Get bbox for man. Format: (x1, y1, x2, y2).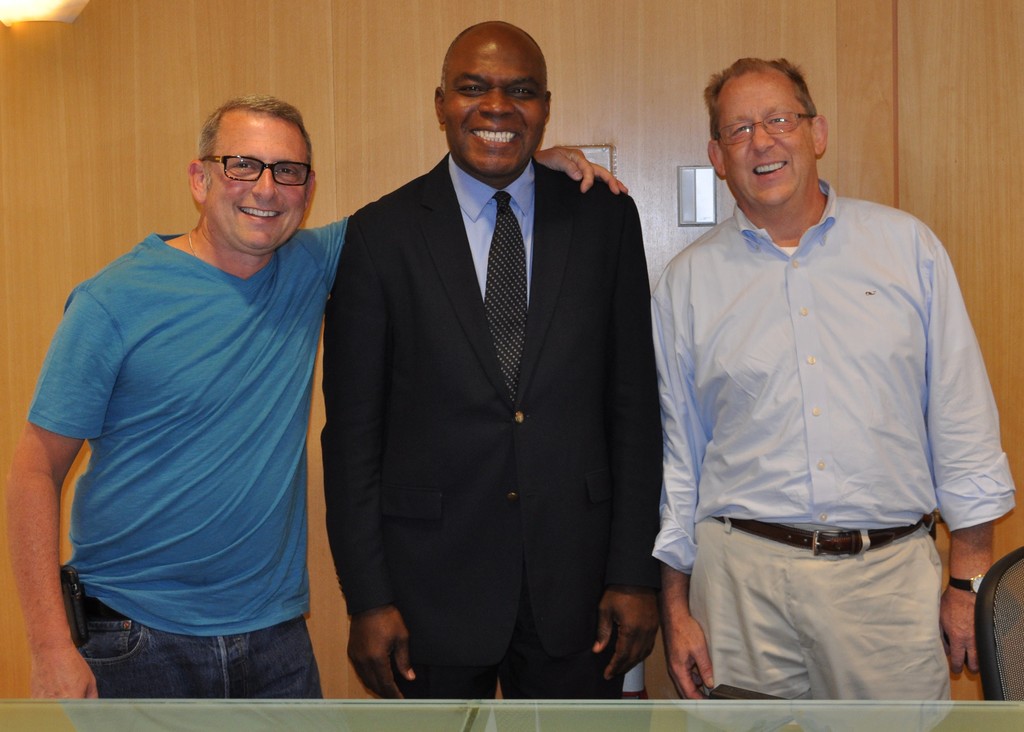
(654, 37, 1009, 713).
